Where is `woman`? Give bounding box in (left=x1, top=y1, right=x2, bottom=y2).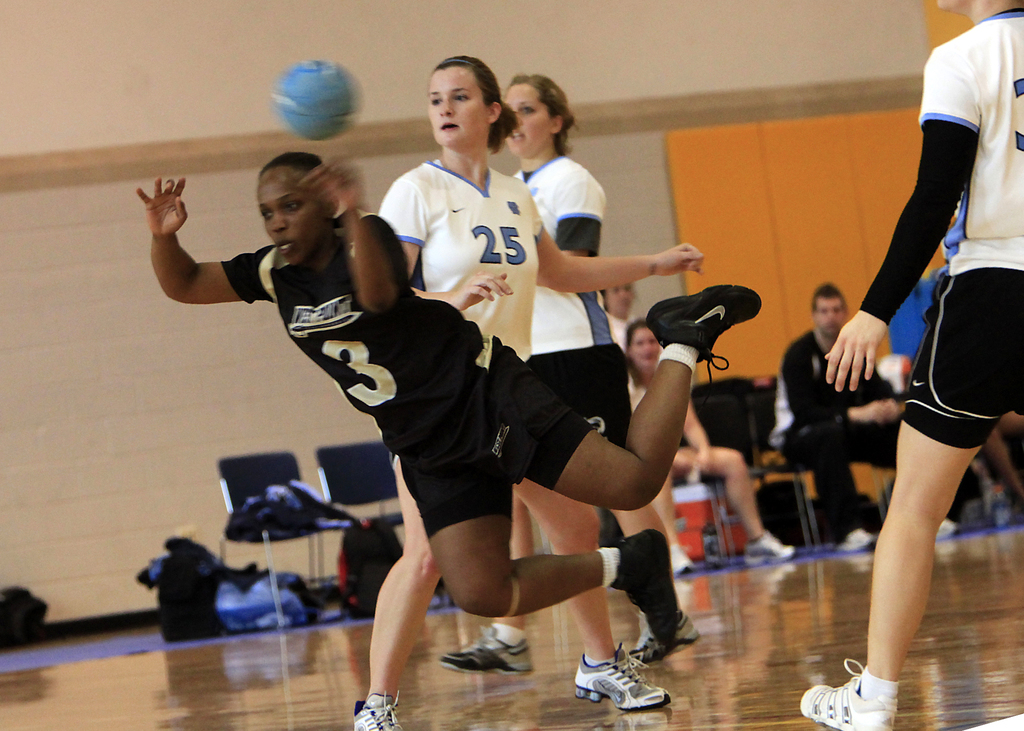
(left=438, top=74, right=699, bottom=676).
